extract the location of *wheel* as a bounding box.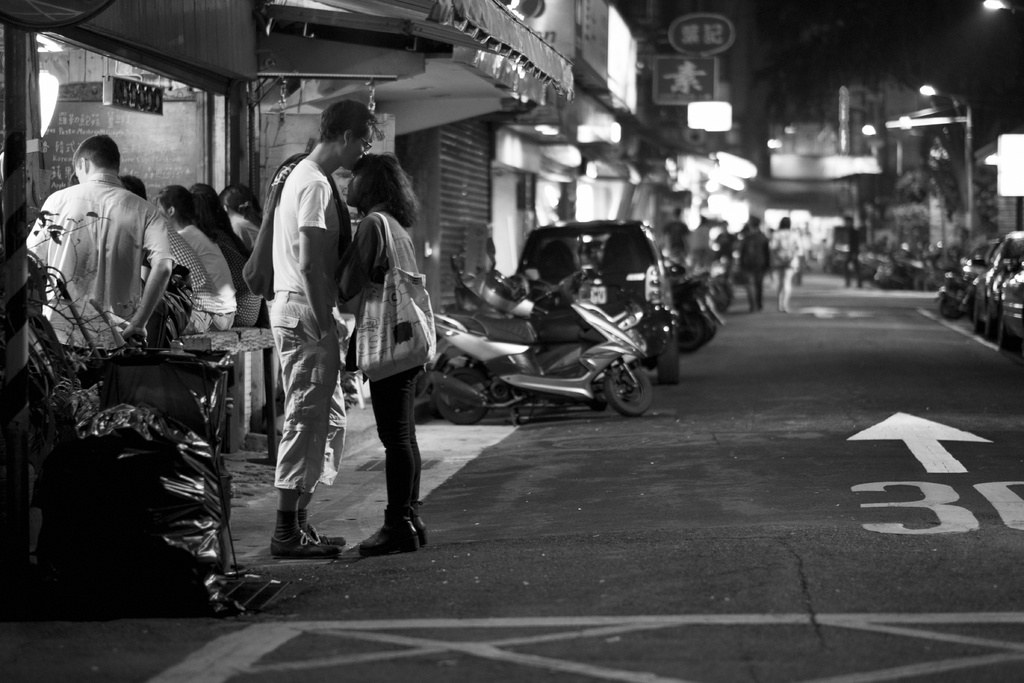
974:302:983:333.
